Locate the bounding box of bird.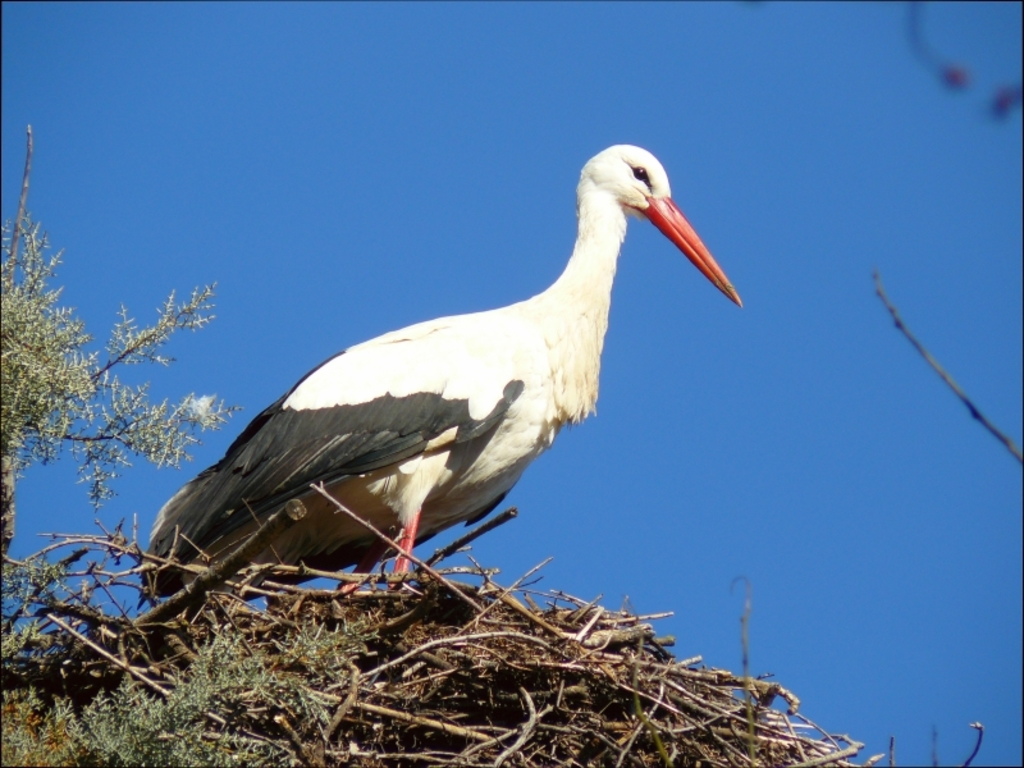
Bounding box: 128,141,742,646.
